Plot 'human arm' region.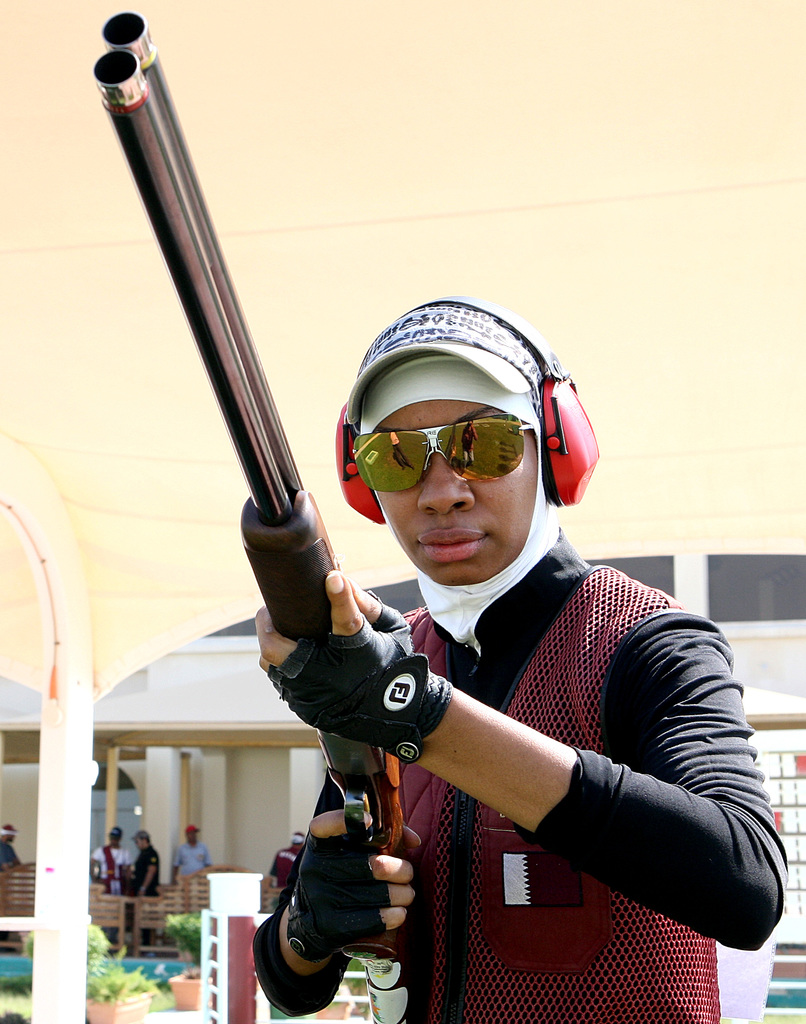
Plotted at x1=327 y1=592 x2=744 y2=977.
